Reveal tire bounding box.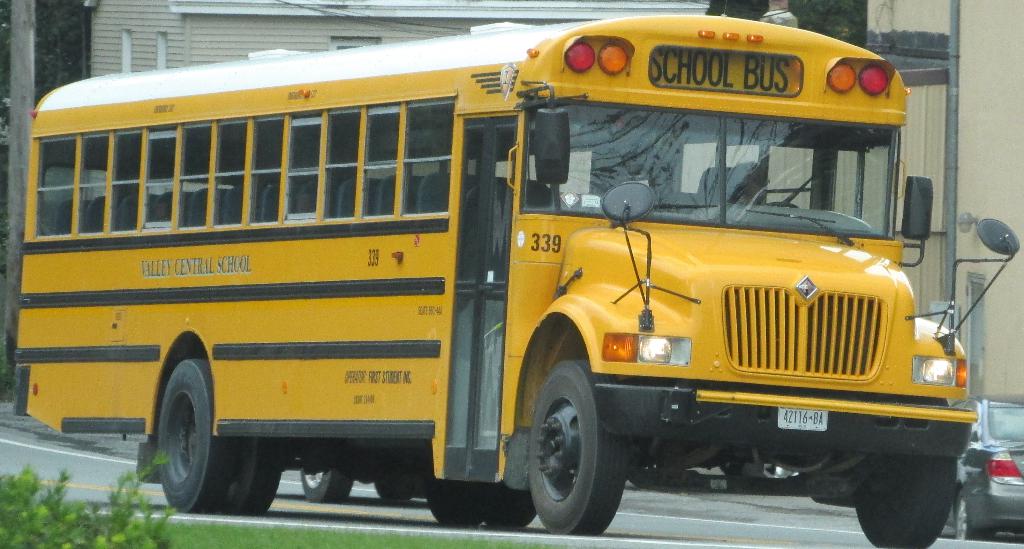
Revealed: {"left": 156, "top": 359, "right": 230, "bottom": 514}.
